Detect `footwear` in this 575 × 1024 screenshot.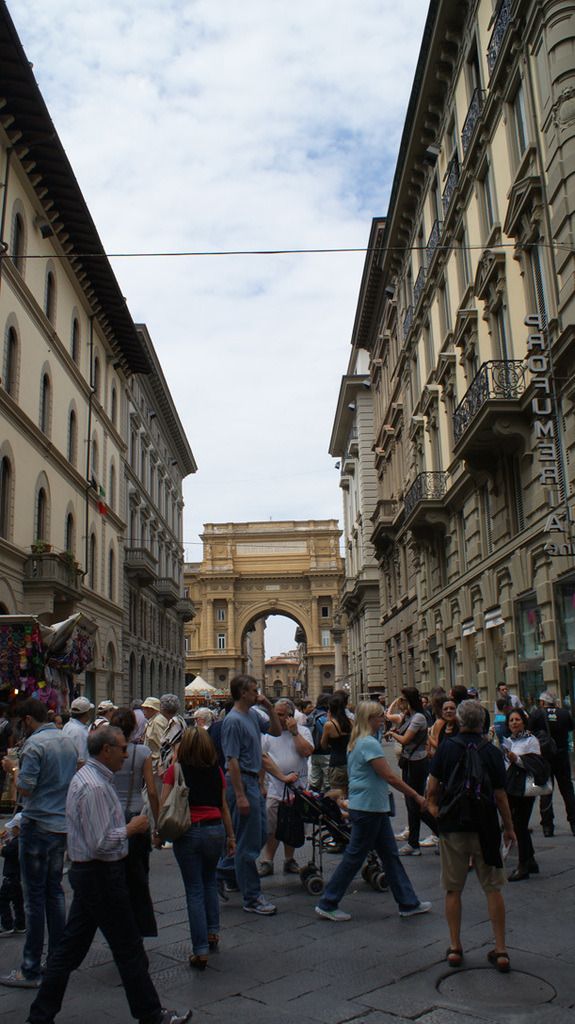
Detection: {"x1": 420, "y1": 829, "x2": 448, "y2": 847}.
